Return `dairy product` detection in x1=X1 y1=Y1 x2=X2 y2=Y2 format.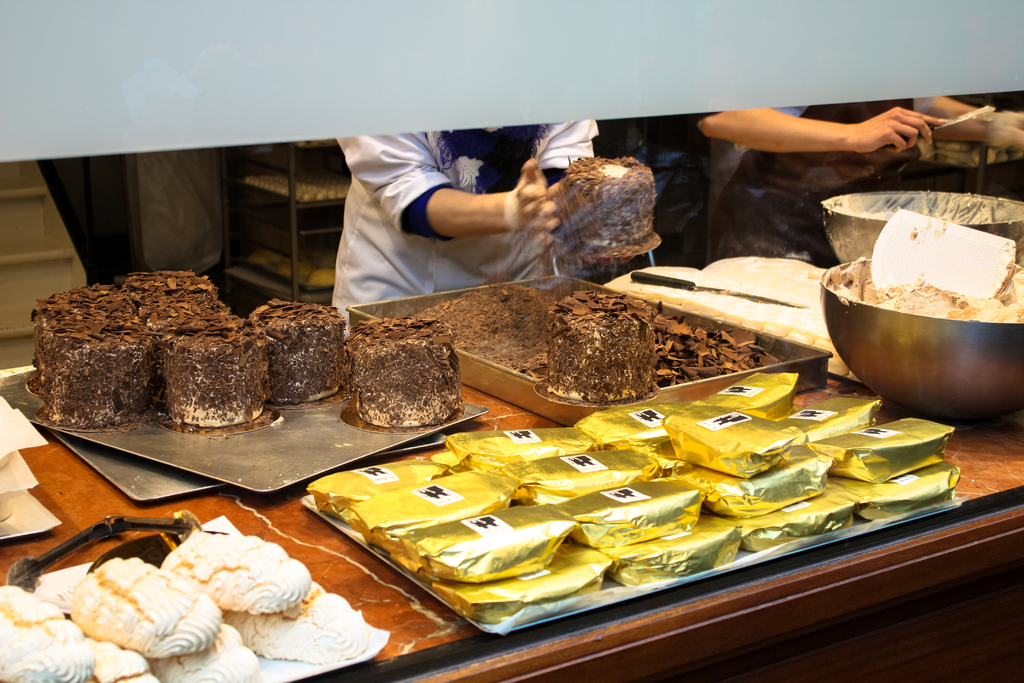
x1=394 y1=534 x2=565 y2=588.
